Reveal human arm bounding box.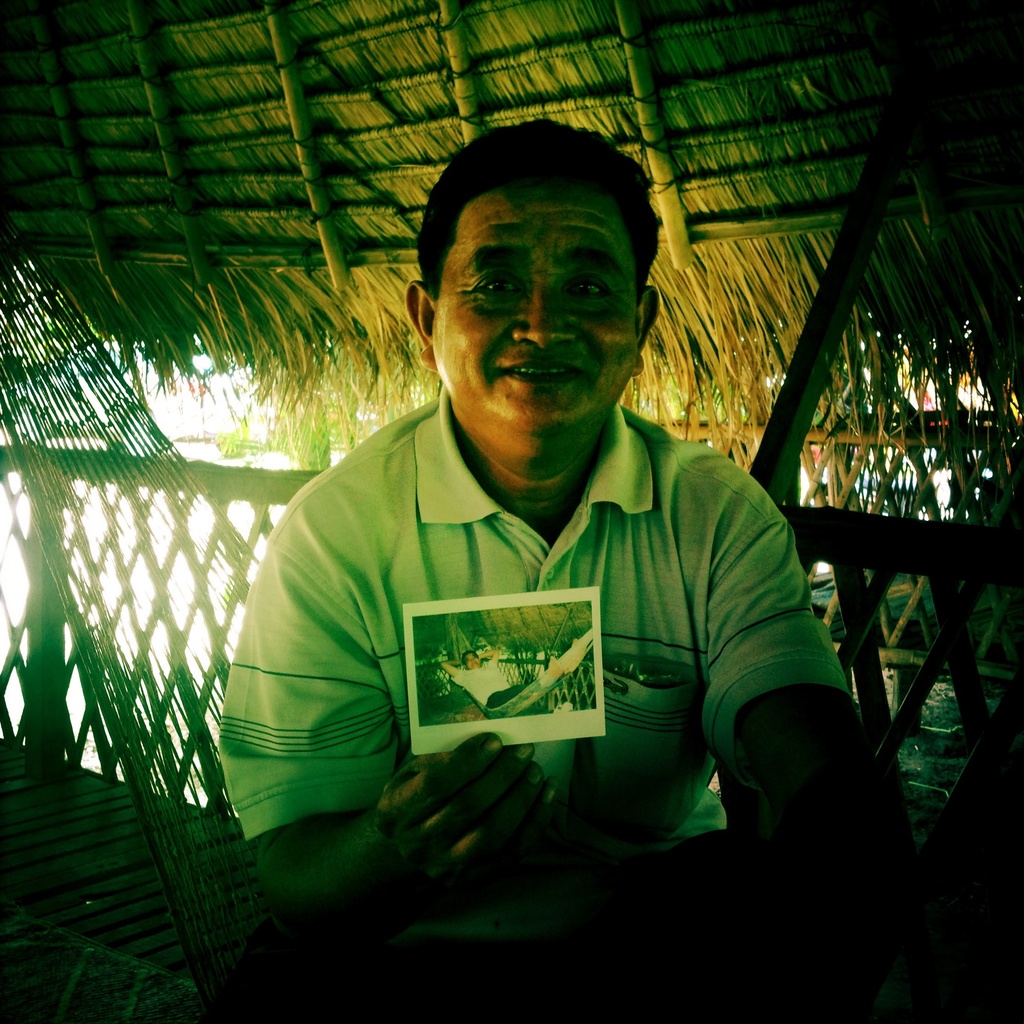
Revealed: BBox(481, 648, 502, 666).
